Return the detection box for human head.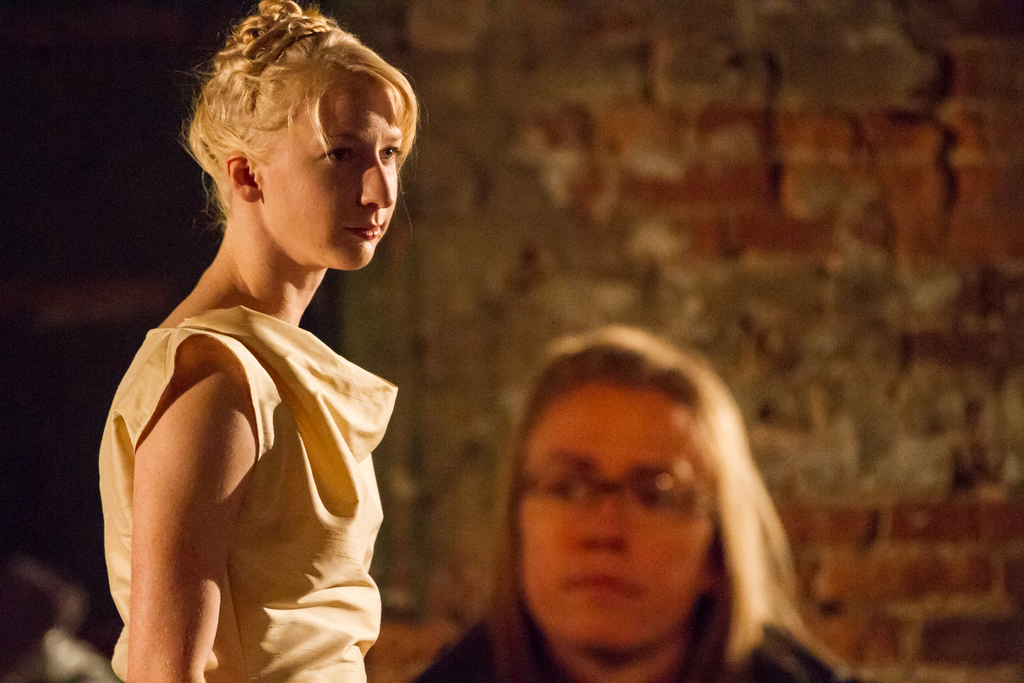
<box>170,7,417,272</box>.
